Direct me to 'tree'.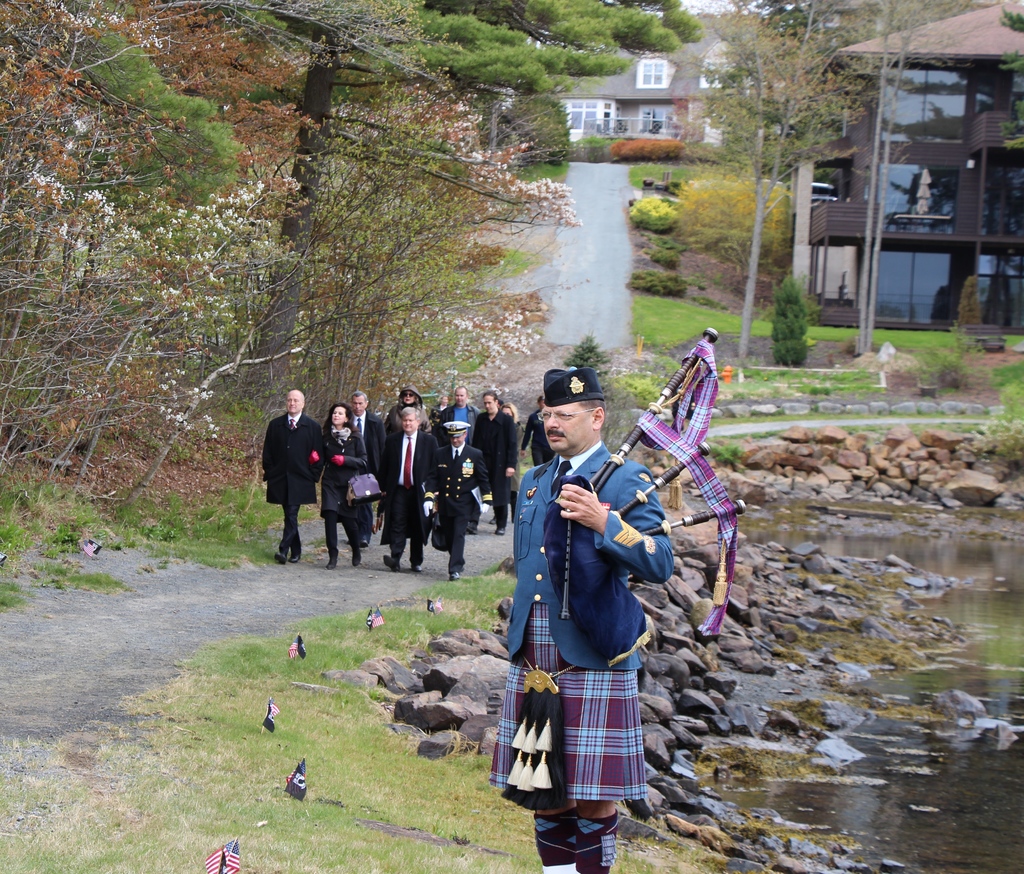
Direction: (x1=691, y1=0, x2=884, y2=389).
